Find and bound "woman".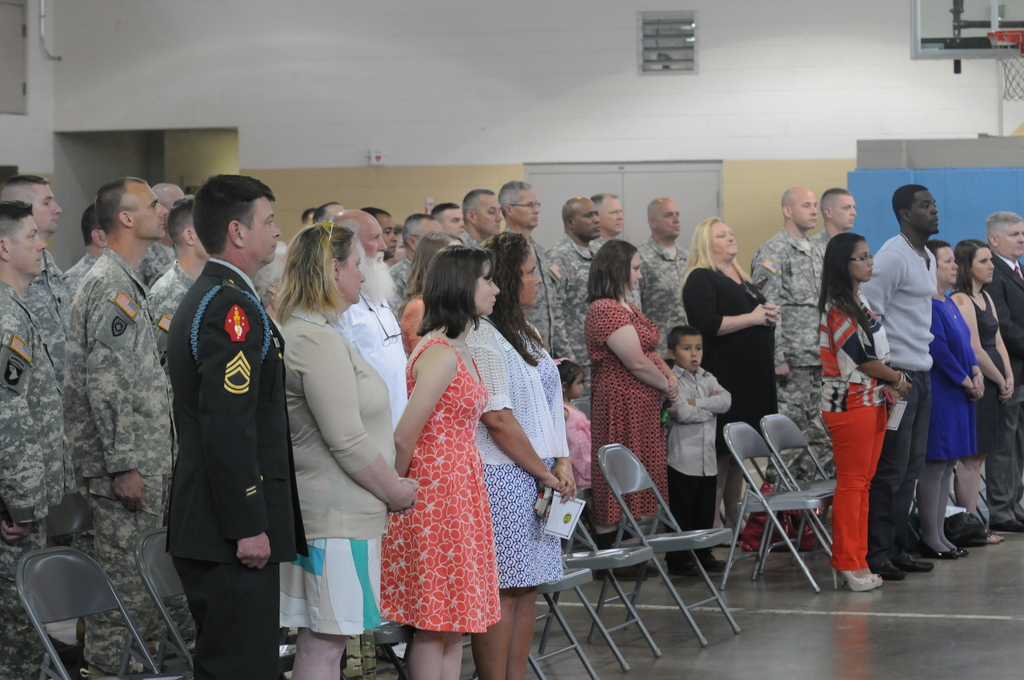
Bound: box=[684, 210, 779, 554].
